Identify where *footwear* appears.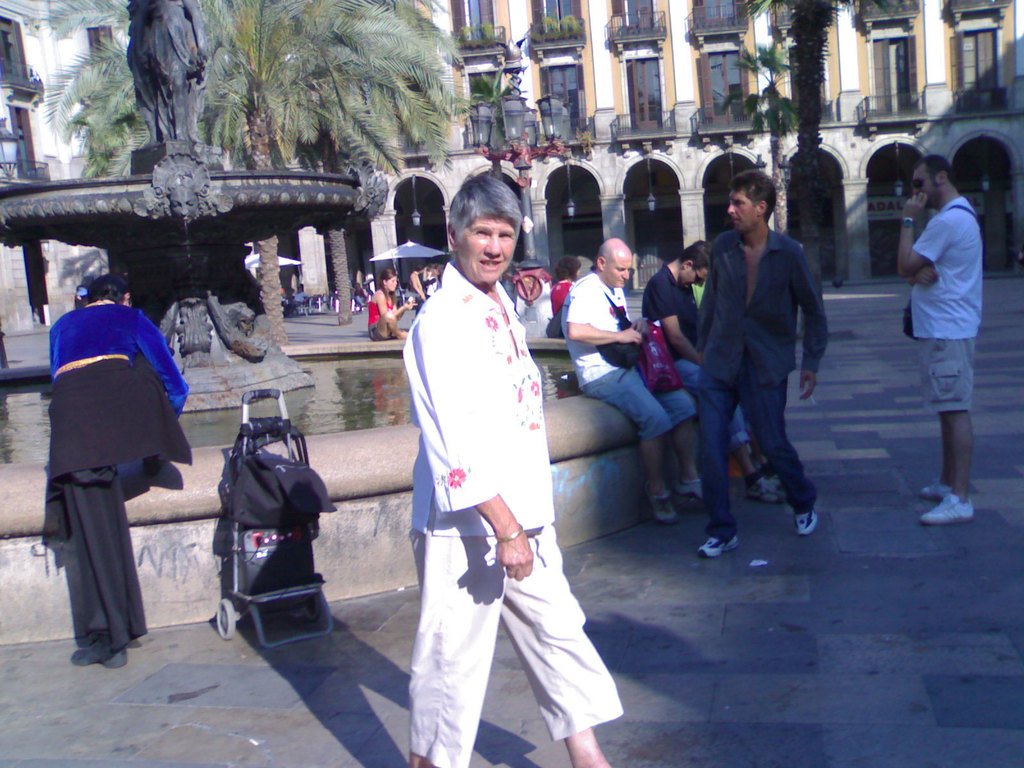
Appears at 921:495:972:522.
